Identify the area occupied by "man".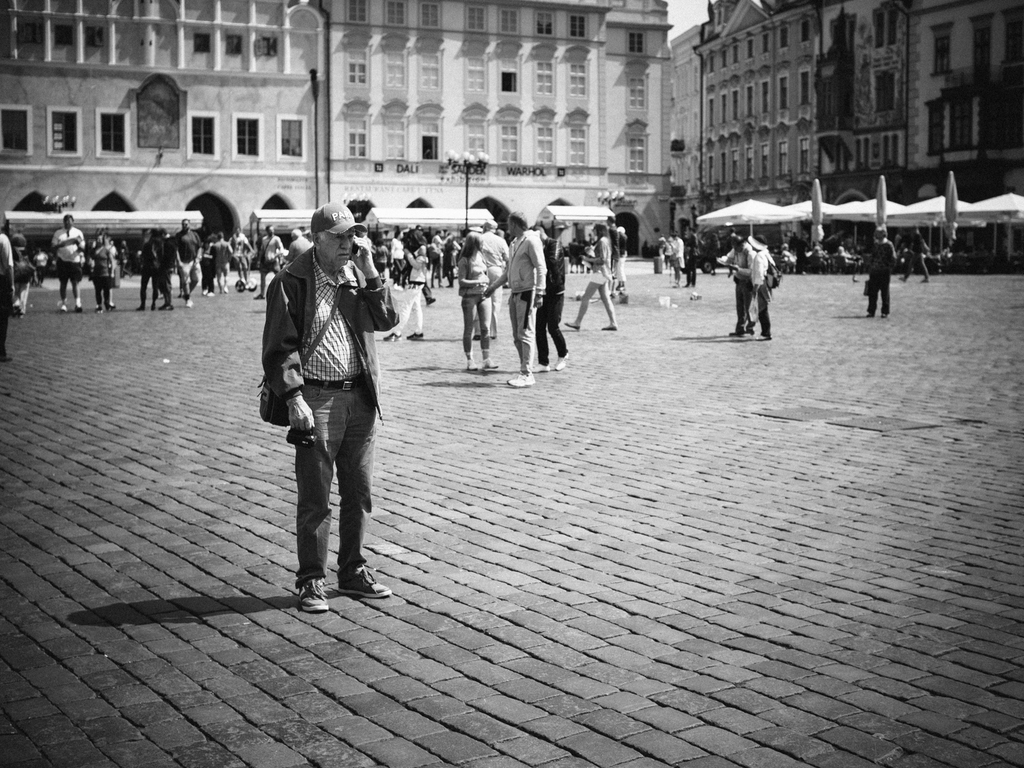
Area: l=252, t=222, r=283, b=297.
